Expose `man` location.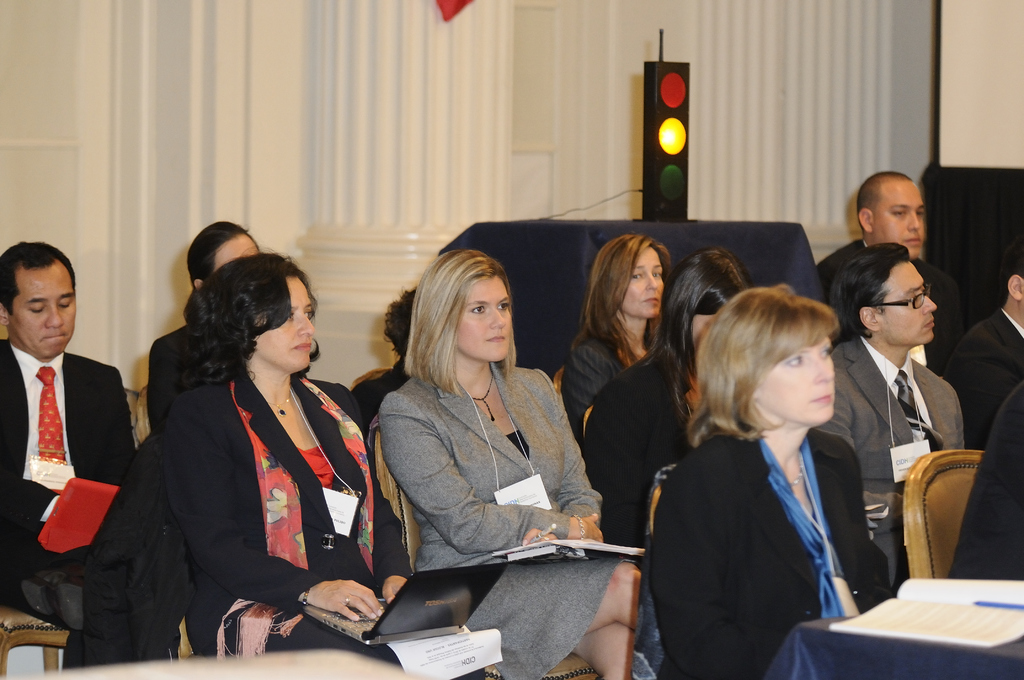
Exposed at [941, 261, 1023, 444].
